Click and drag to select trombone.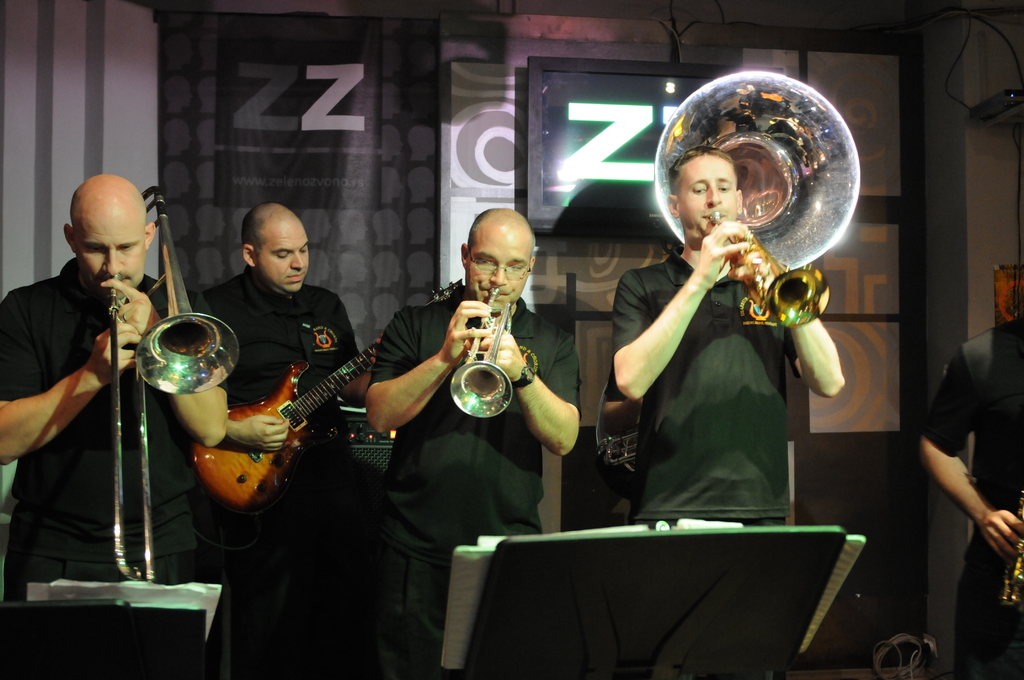
Selection: x1=111, y1=181, x2=246, y2=577.
